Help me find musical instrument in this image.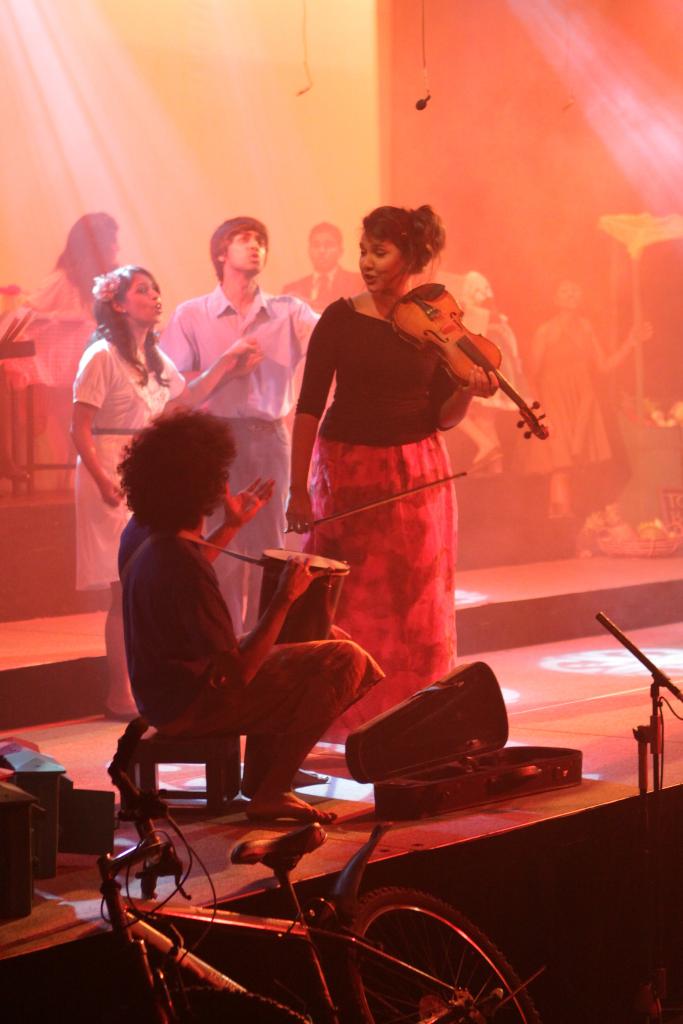
Found it: <box>253,541,358,659</box>.
